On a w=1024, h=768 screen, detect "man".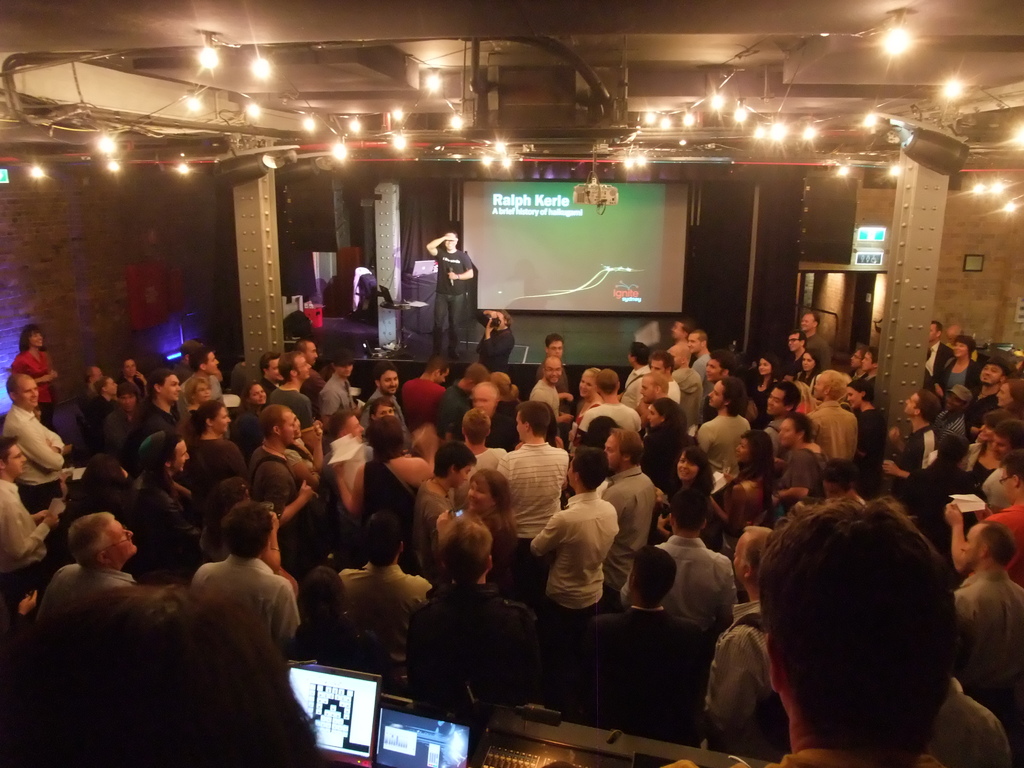
[x1=922, y1=321, x2=954, y2=385].
